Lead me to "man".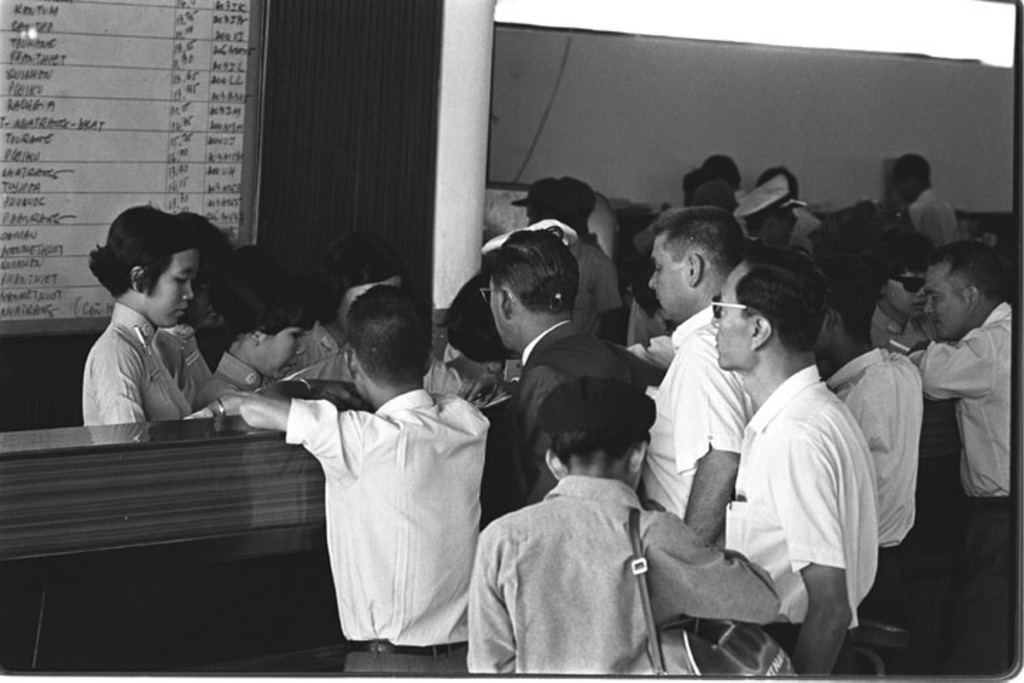
Lead to Rect(893, 236, 1023, 562).
